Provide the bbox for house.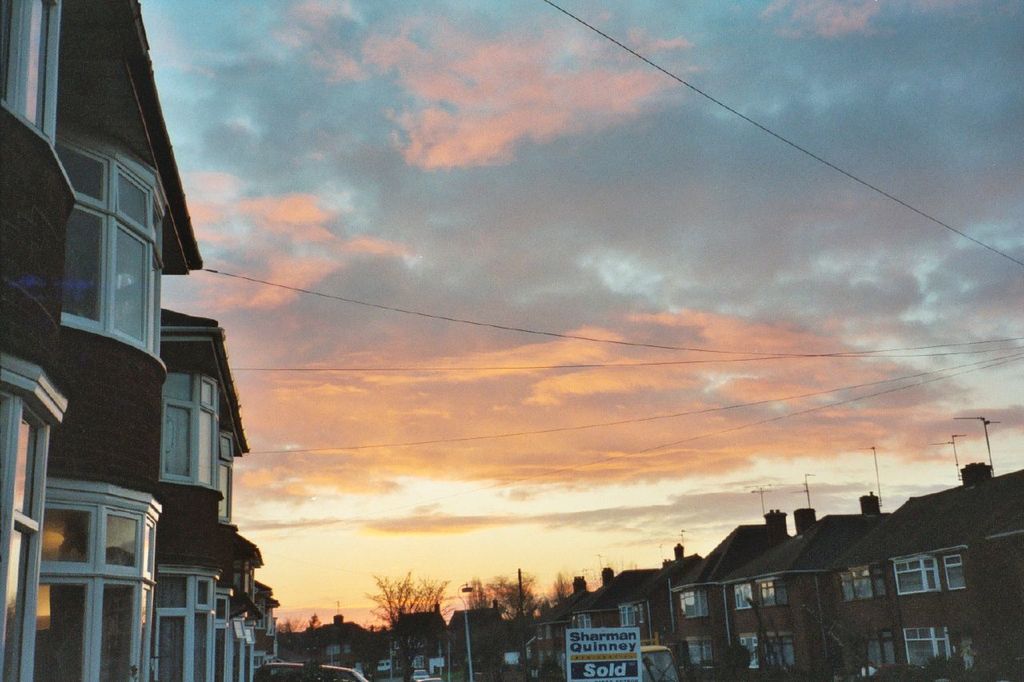
[614,536,704,681].
